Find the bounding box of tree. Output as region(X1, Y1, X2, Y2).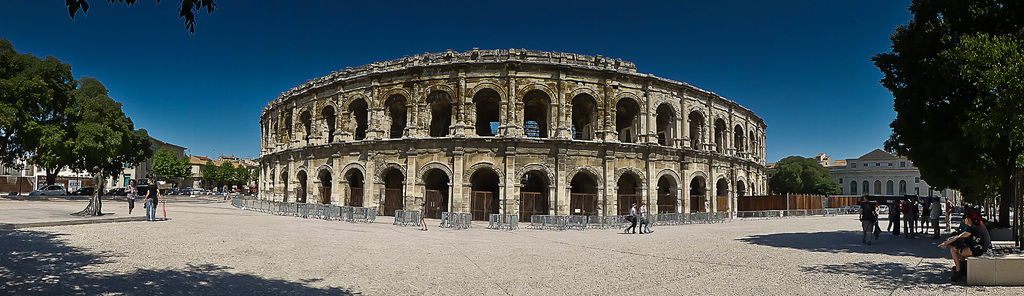
region(216, 159, 233, 194).
